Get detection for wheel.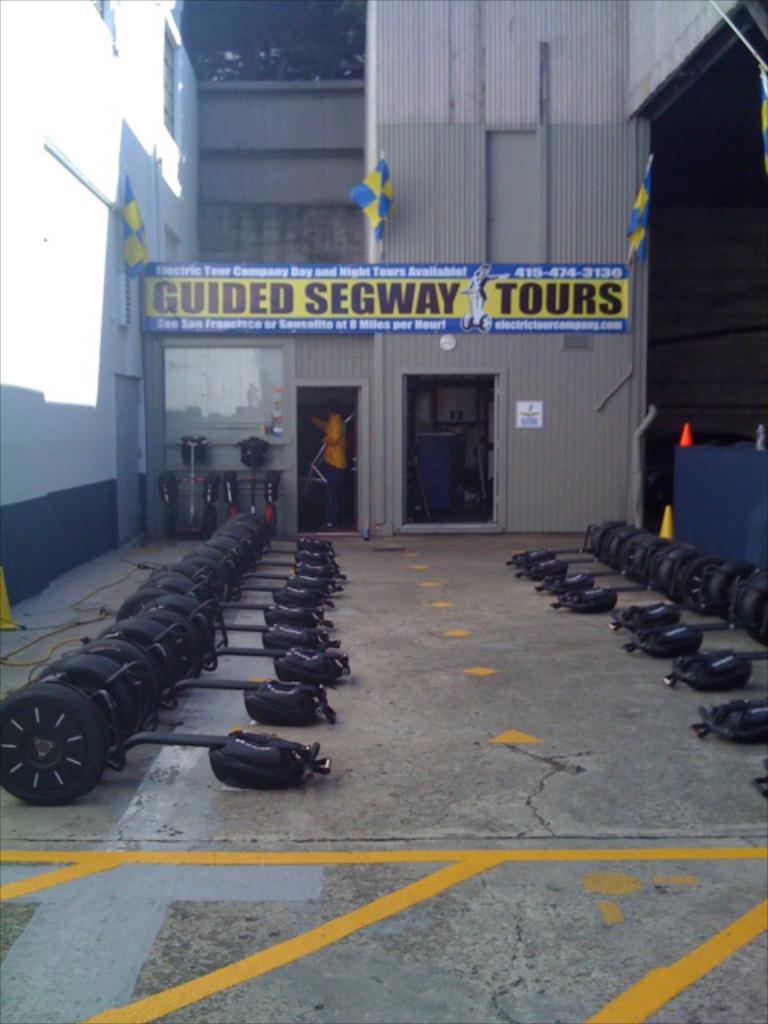
Detection: (120, 595, 176, 618).
